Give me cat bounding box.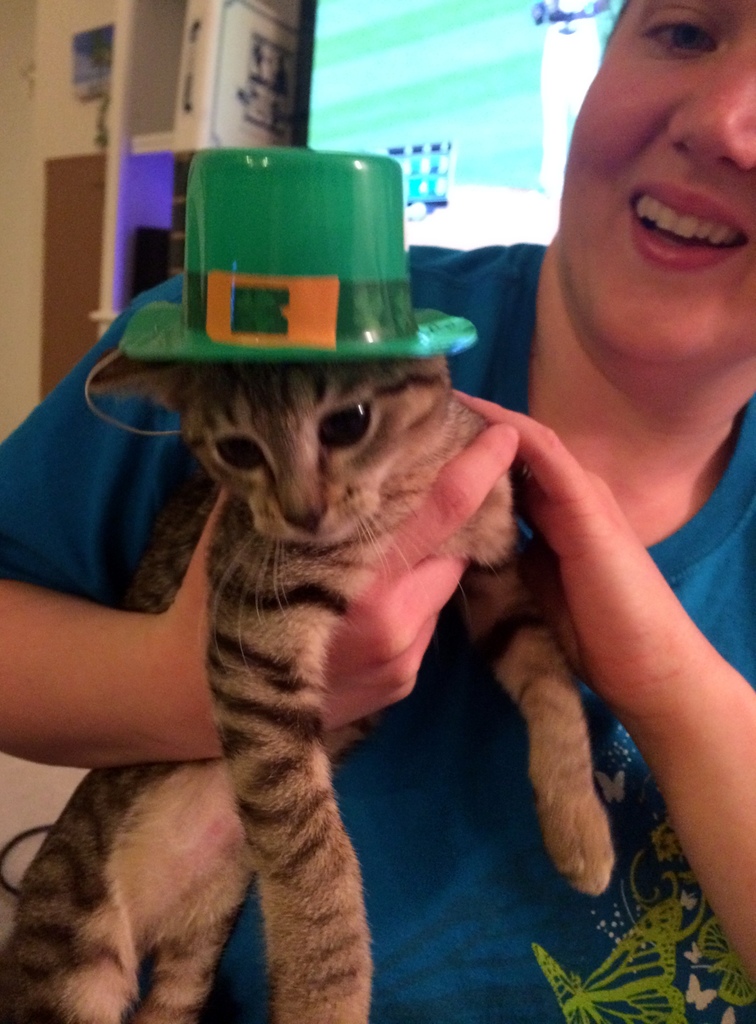
detection(0, 355, 618, 1018).
